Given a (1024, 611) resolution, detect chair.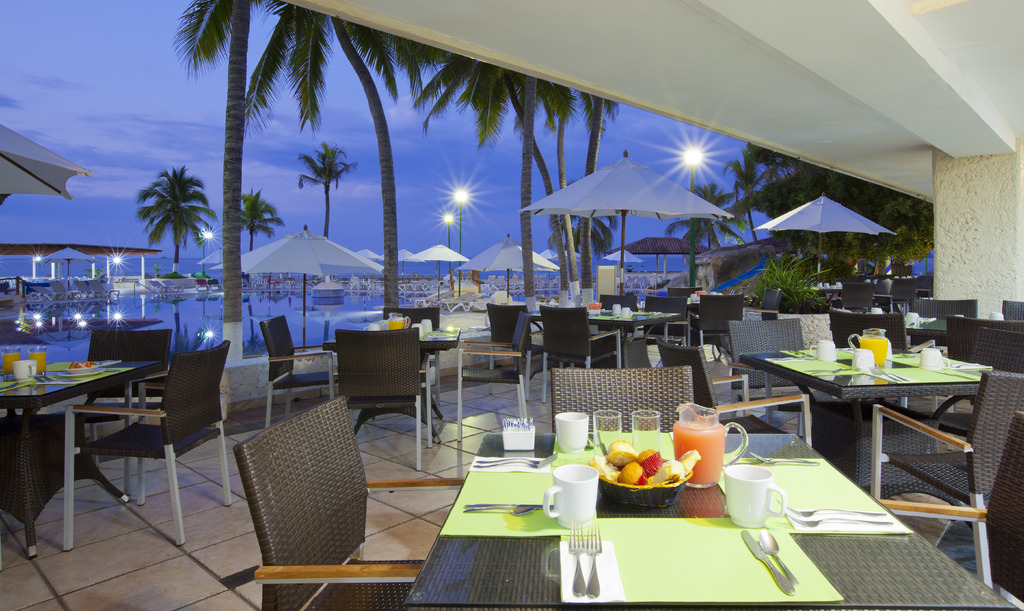
box=[593, 290, 634, 341].
